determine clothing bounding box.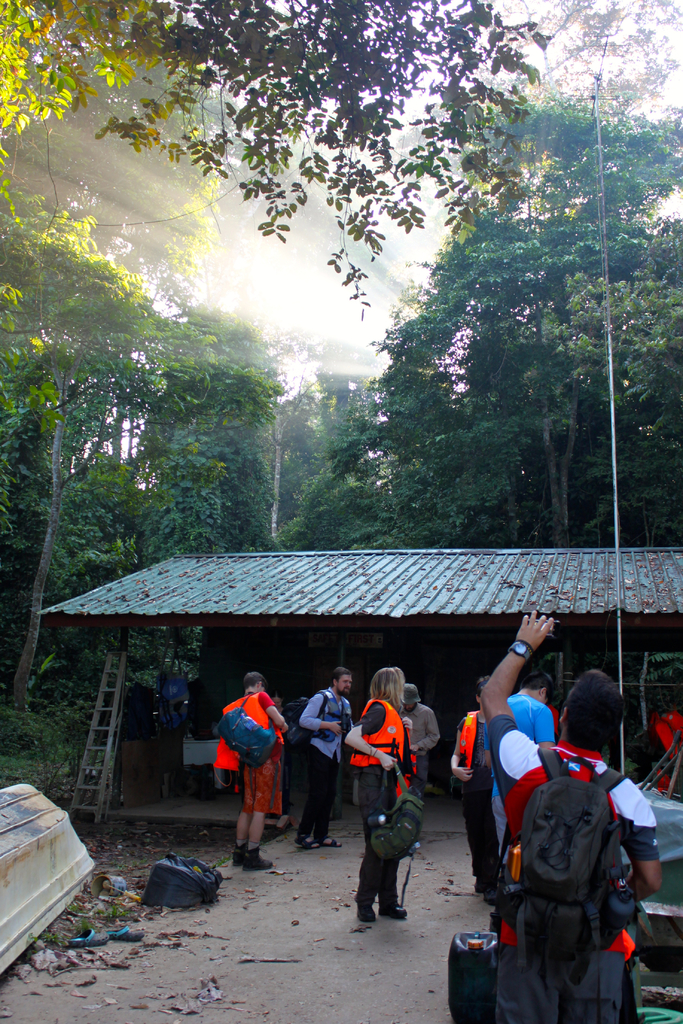
Determined: [left=229, top=690, right=277, bottom=812].
